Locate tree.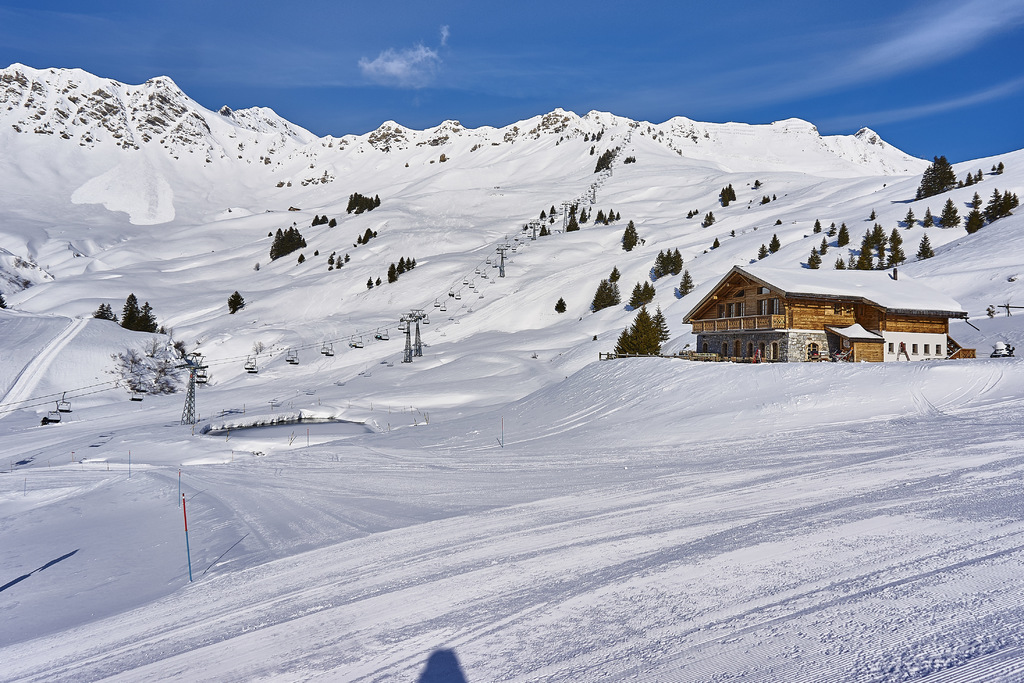
Bounding box: 346:188:380:213.
